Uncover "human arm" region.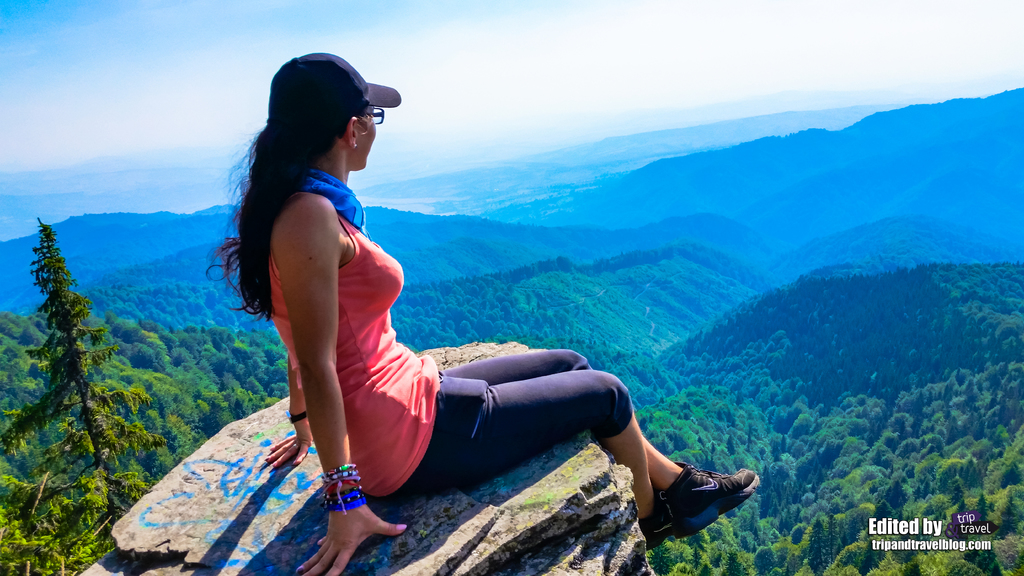
Uncovered: region(250, 321, 306, 481).
